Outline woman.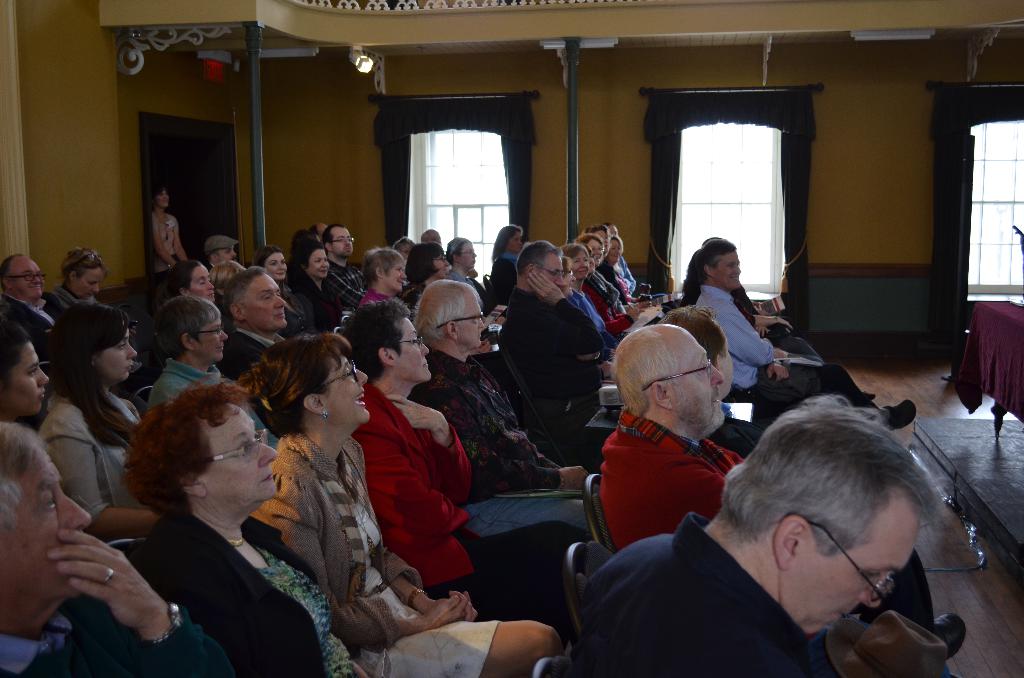
Outline: 143, 193, 189, 290.
